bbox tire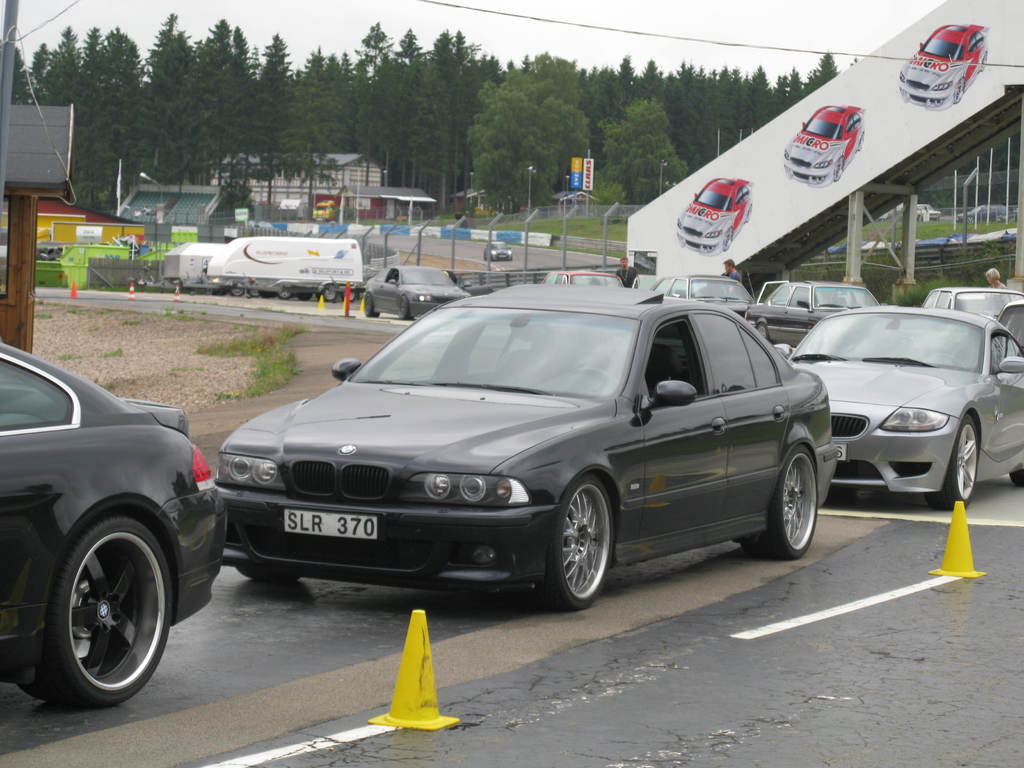
x1=947 y1=410 x2=979 y2=512
